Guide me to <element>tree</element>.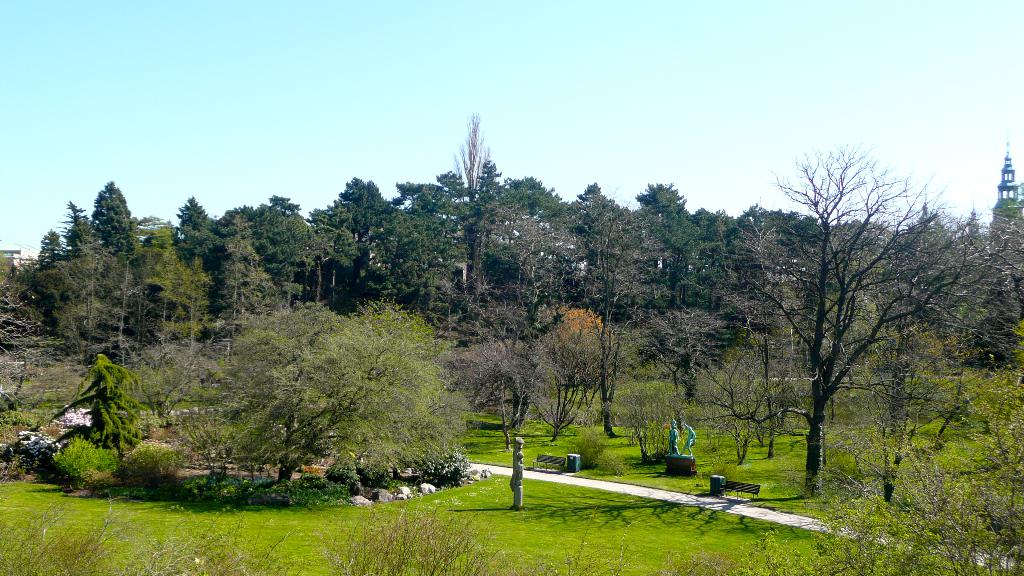
Guidance: <region>179, 260, 354, 507</region>.
